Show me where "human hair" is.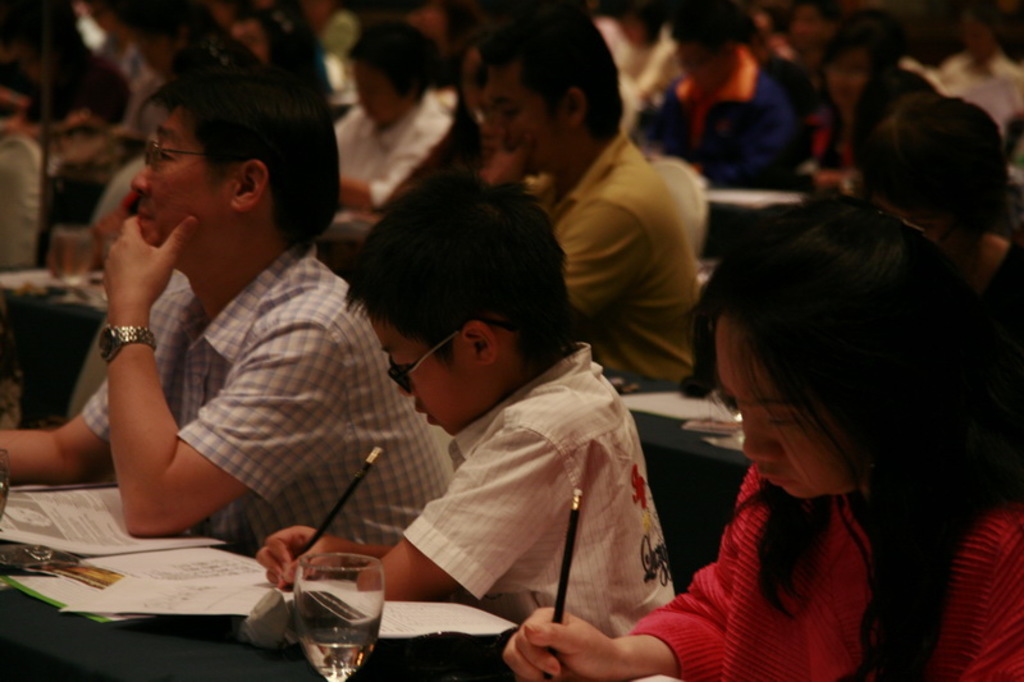
"human hair" is at 792/0/840/27.
